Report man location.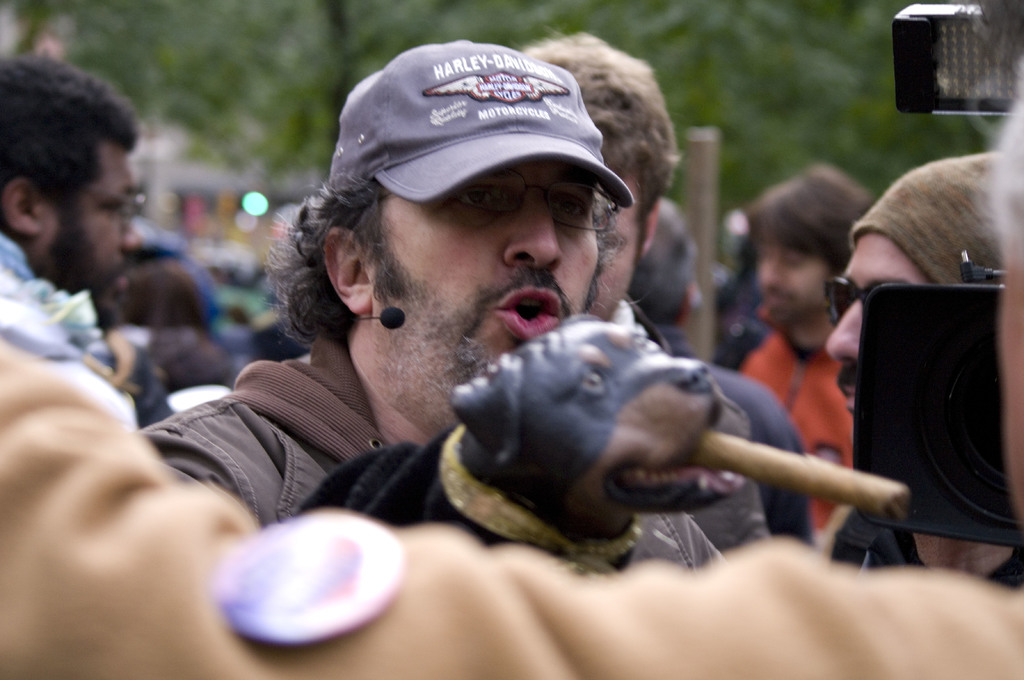
Report: <region>492, 33, 799, 553</region>.
